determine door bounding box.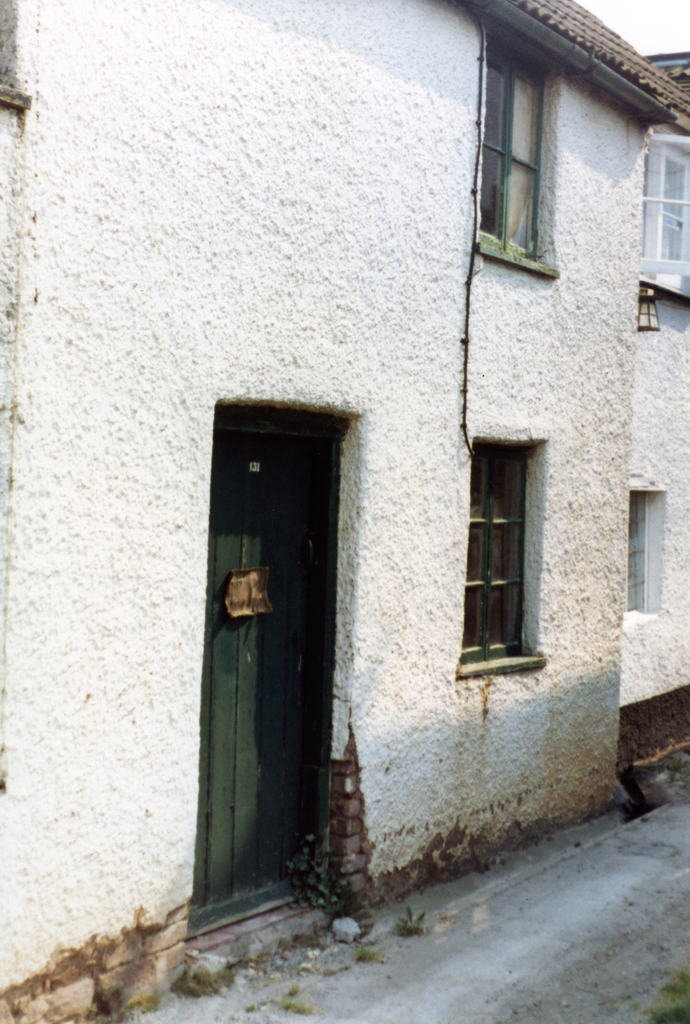
Determined: 204:407:346:947.
